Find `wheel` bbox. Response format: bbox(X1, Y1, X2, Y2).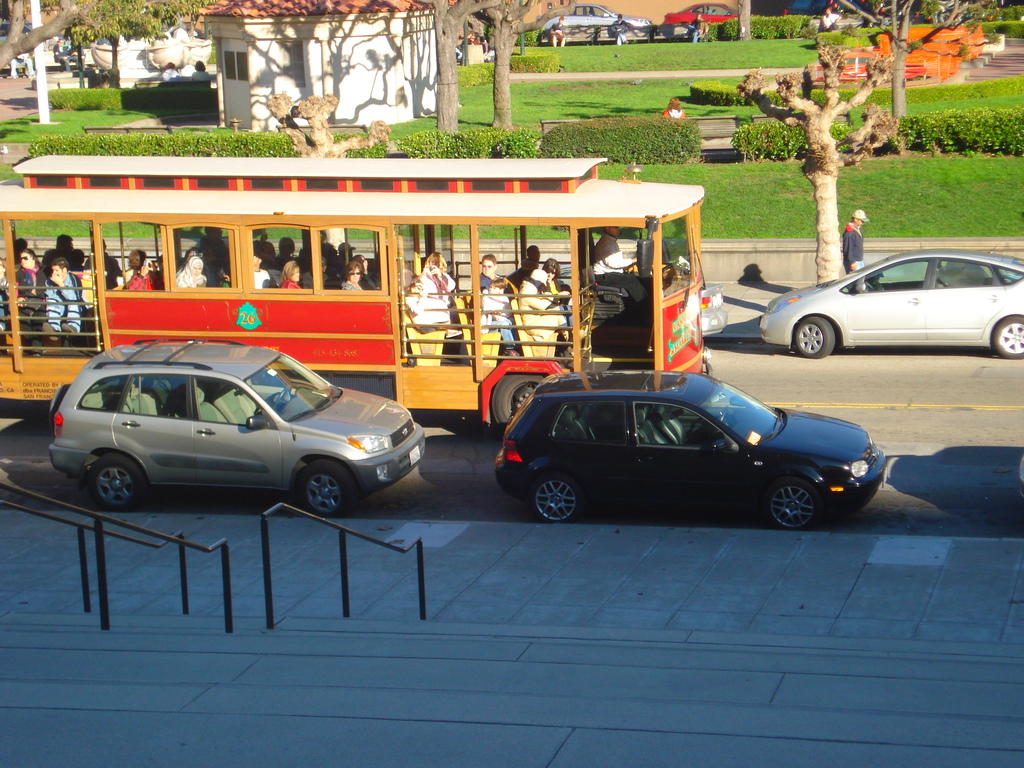
bbox(277, 387, 293, 403).
